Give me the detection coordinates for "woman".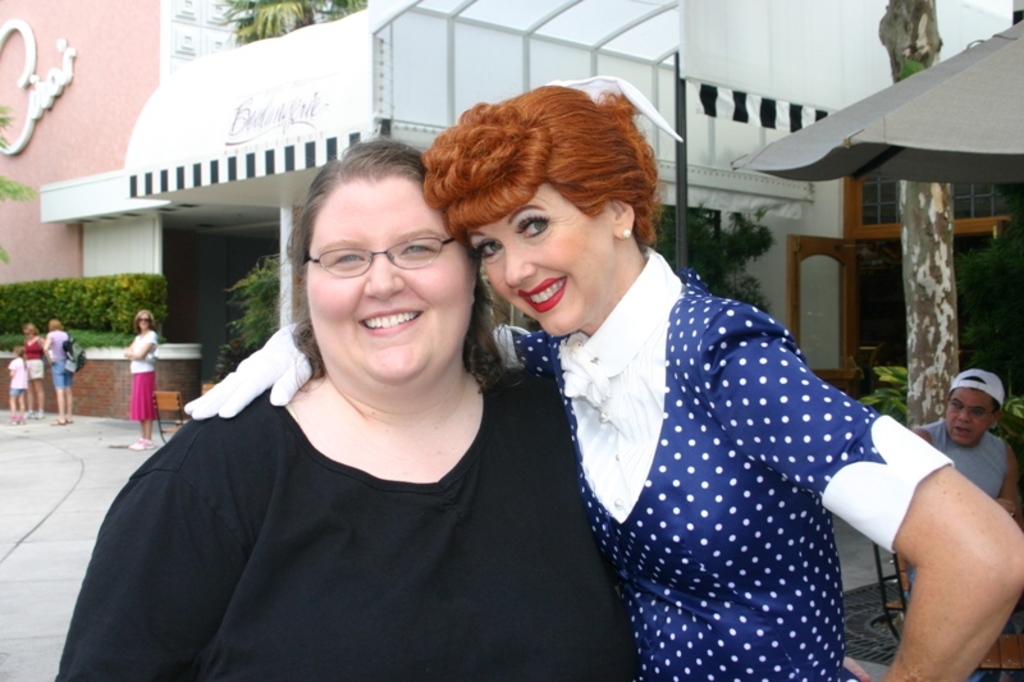
bbox(440, 92, 1023, 681).
